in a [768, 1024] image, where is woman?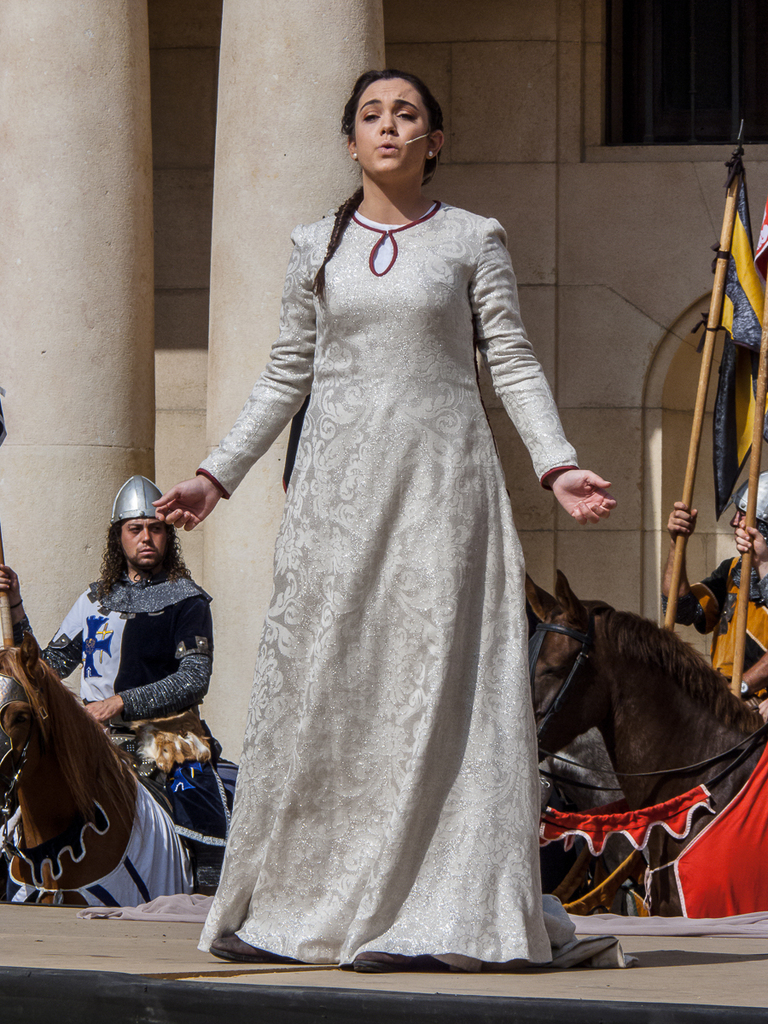
Rect(160, 86, 626, 956).
